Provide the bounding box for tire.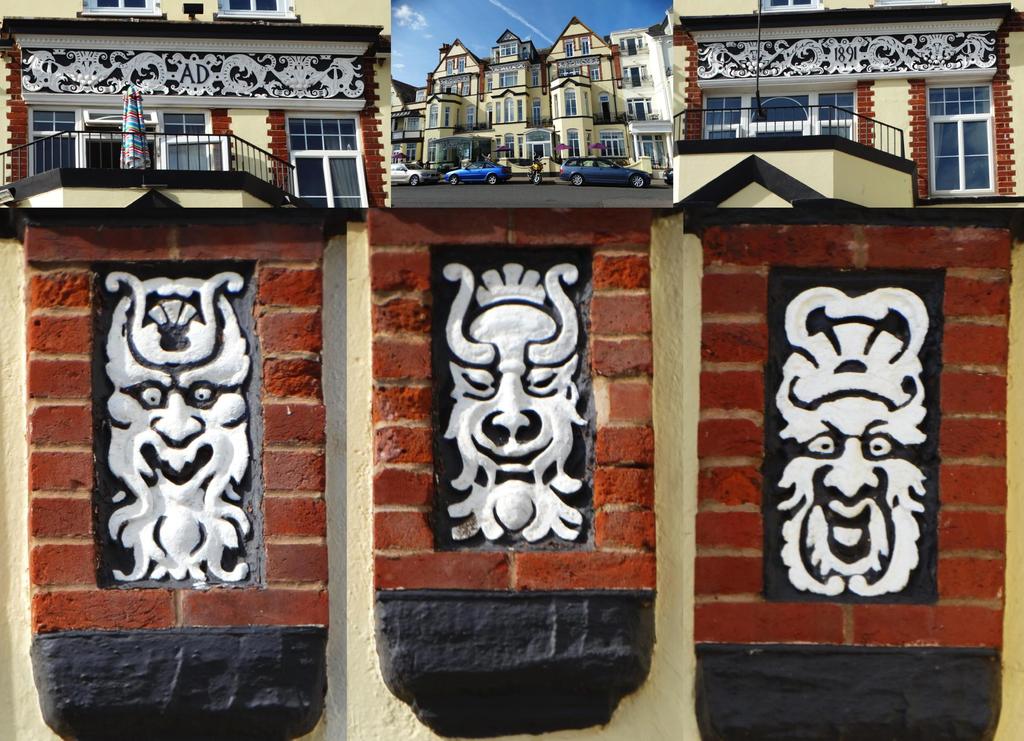
region(570, 172, 583, 189).
